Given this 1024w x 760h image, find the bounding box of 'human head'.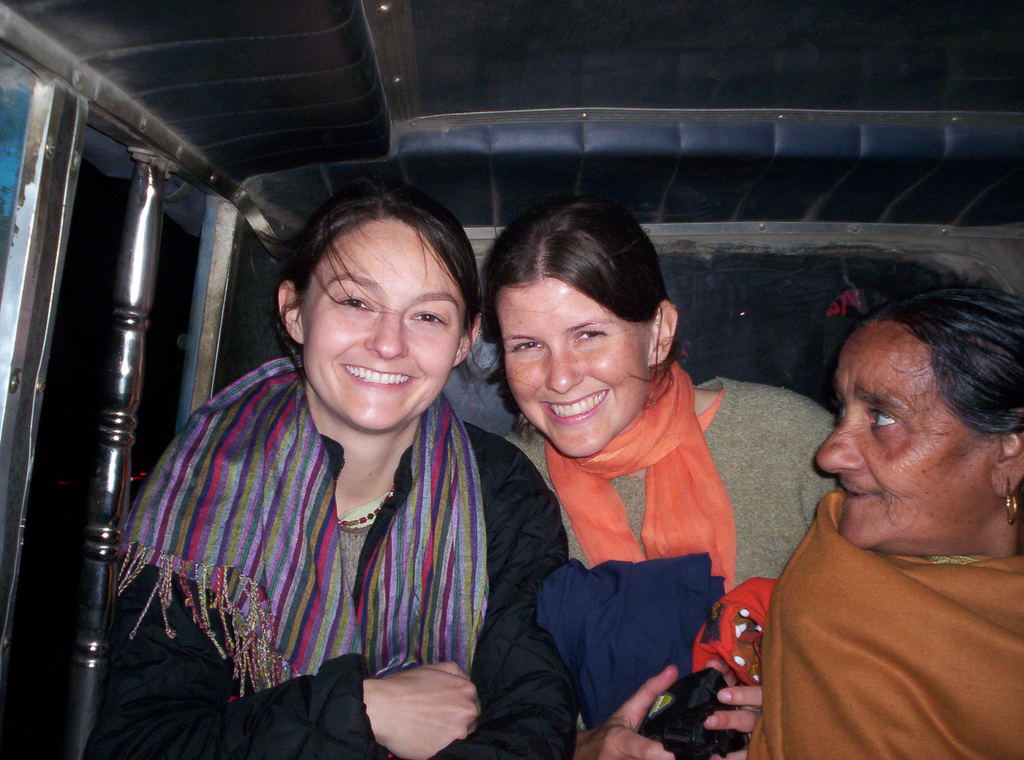
(left=246, top=172, right=495, bottom=442).
